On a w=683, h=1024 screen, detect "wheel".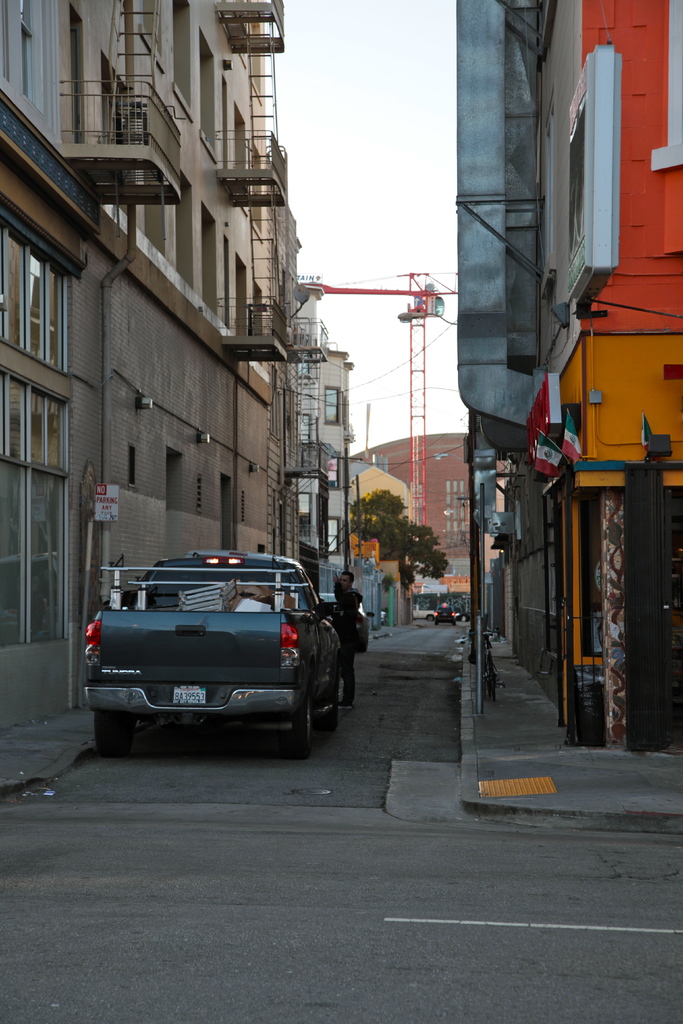
[340, 652, 355, 703].
